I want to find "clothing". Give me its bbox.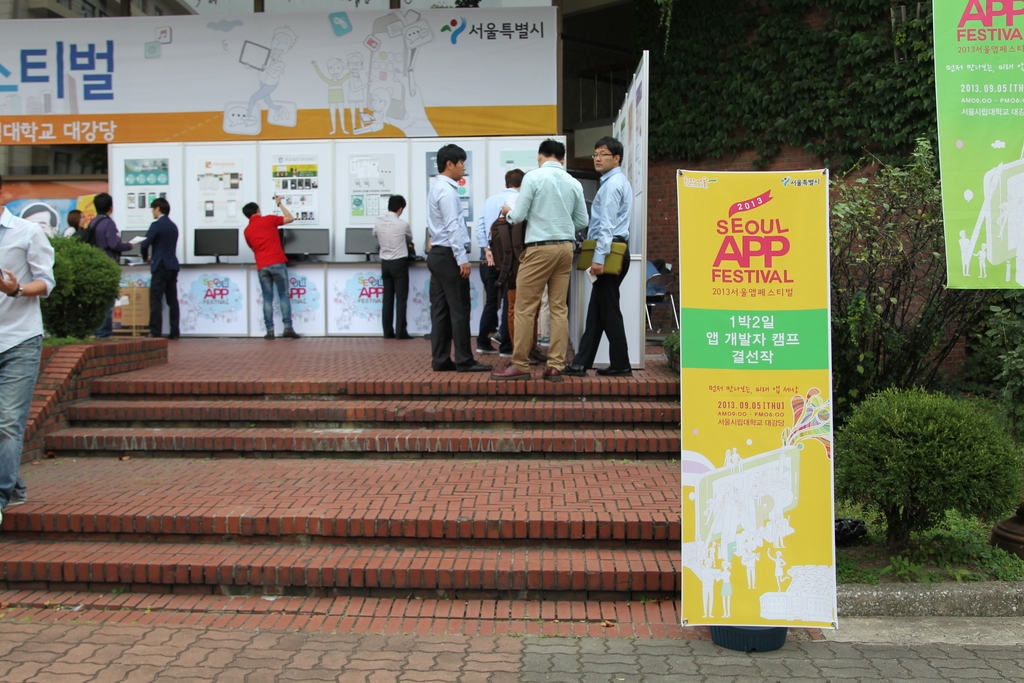
pyautogui.locateOnScreen(570, 165, 636, 371).
